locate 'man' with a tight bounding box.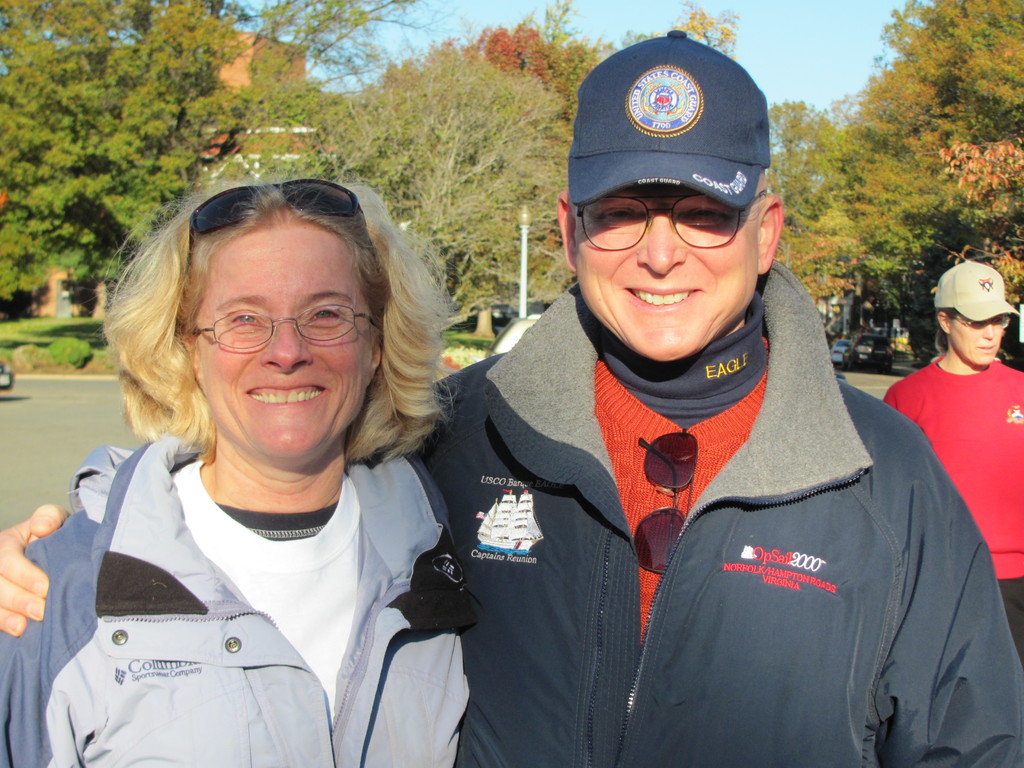
(x1=0, y1=28, x2=1023, y2=767).
